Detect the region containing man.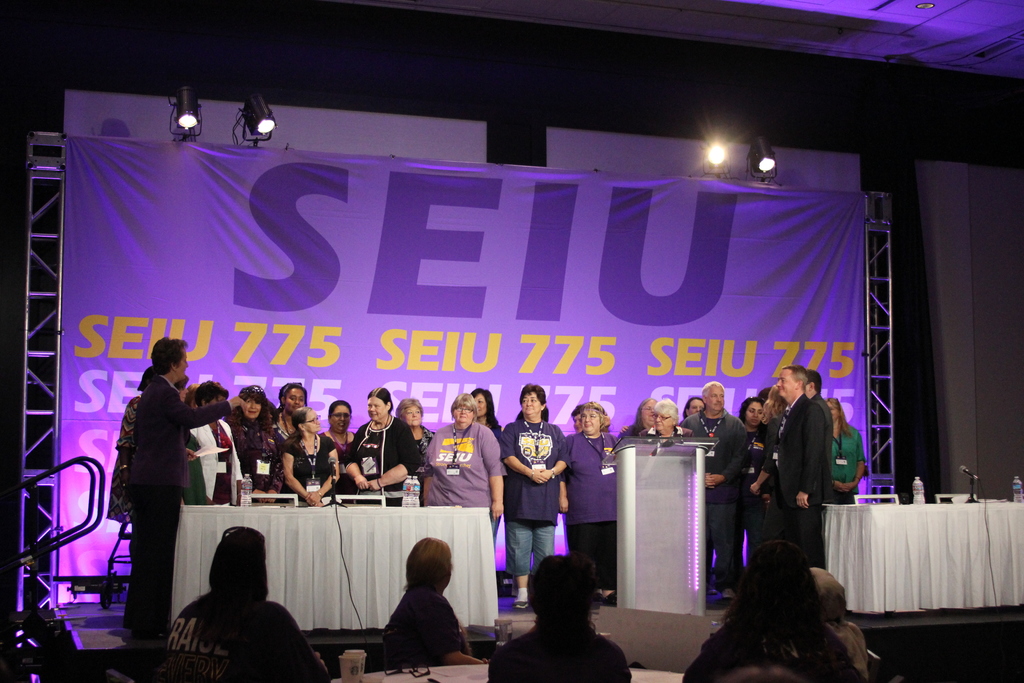
box(681, 380, 748, 602).
